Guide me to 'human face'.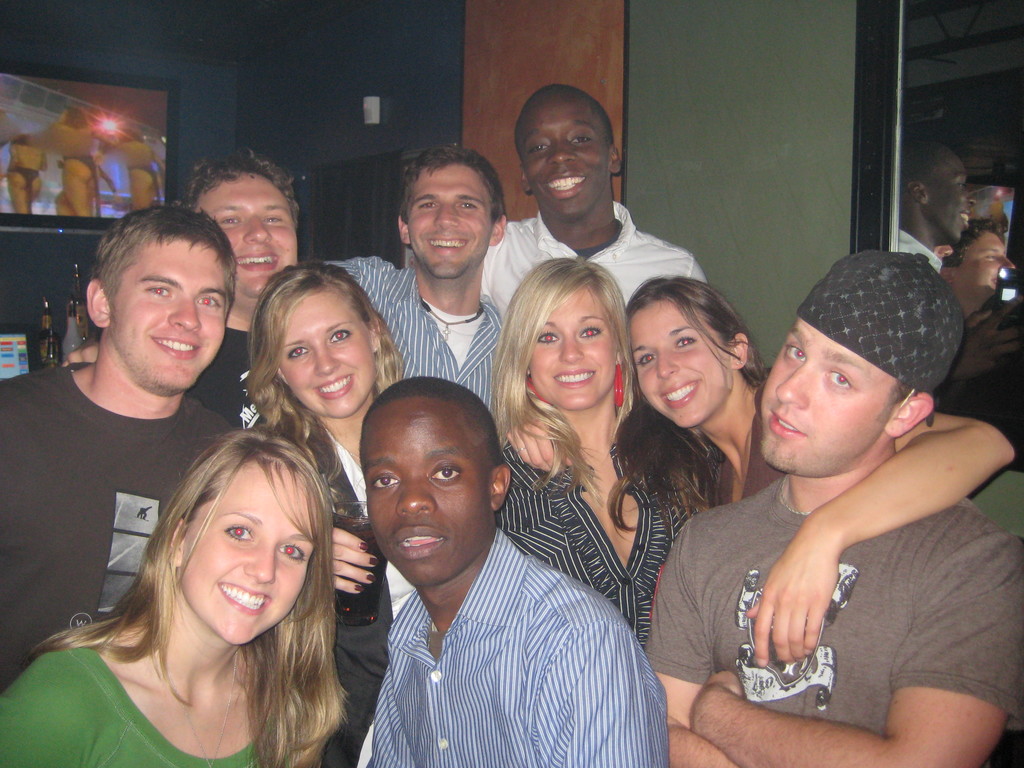
Guidance: box(364, 400, 489, 585).
